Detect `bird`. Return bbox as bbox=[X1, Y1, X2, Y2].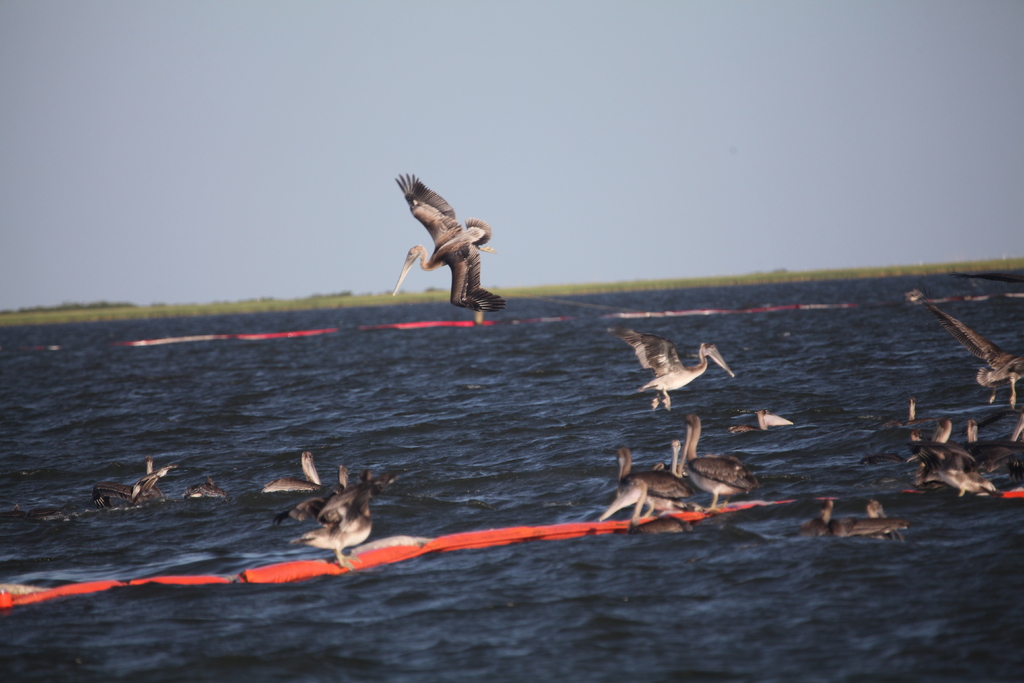
bbox=[184, 475, 230, 504].
